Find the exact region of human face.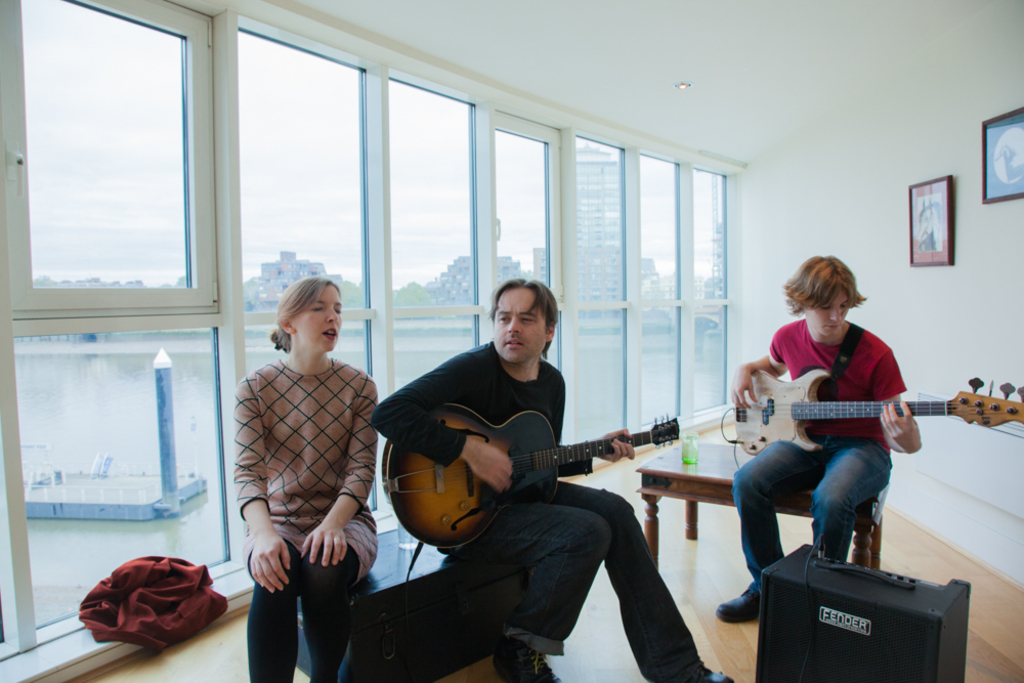
Exact region: {"x1": 497, "y1": 288, "x2": 551, "y2": 360}.
